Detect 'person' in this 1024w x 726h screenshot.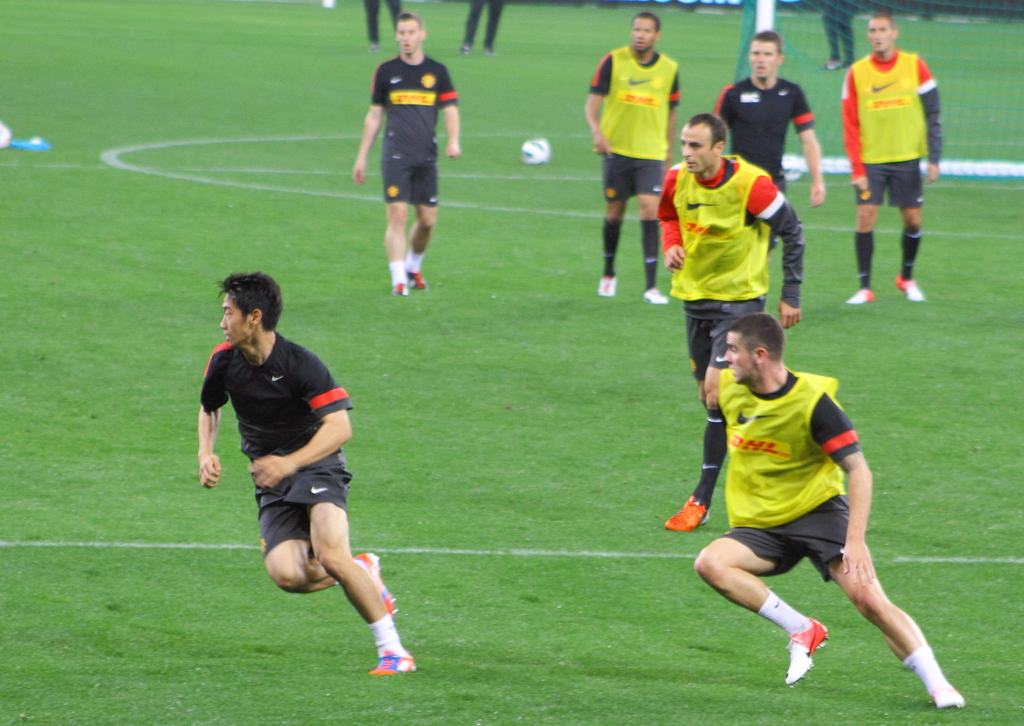
Detection: bbox(355, 0, 461, 298).
